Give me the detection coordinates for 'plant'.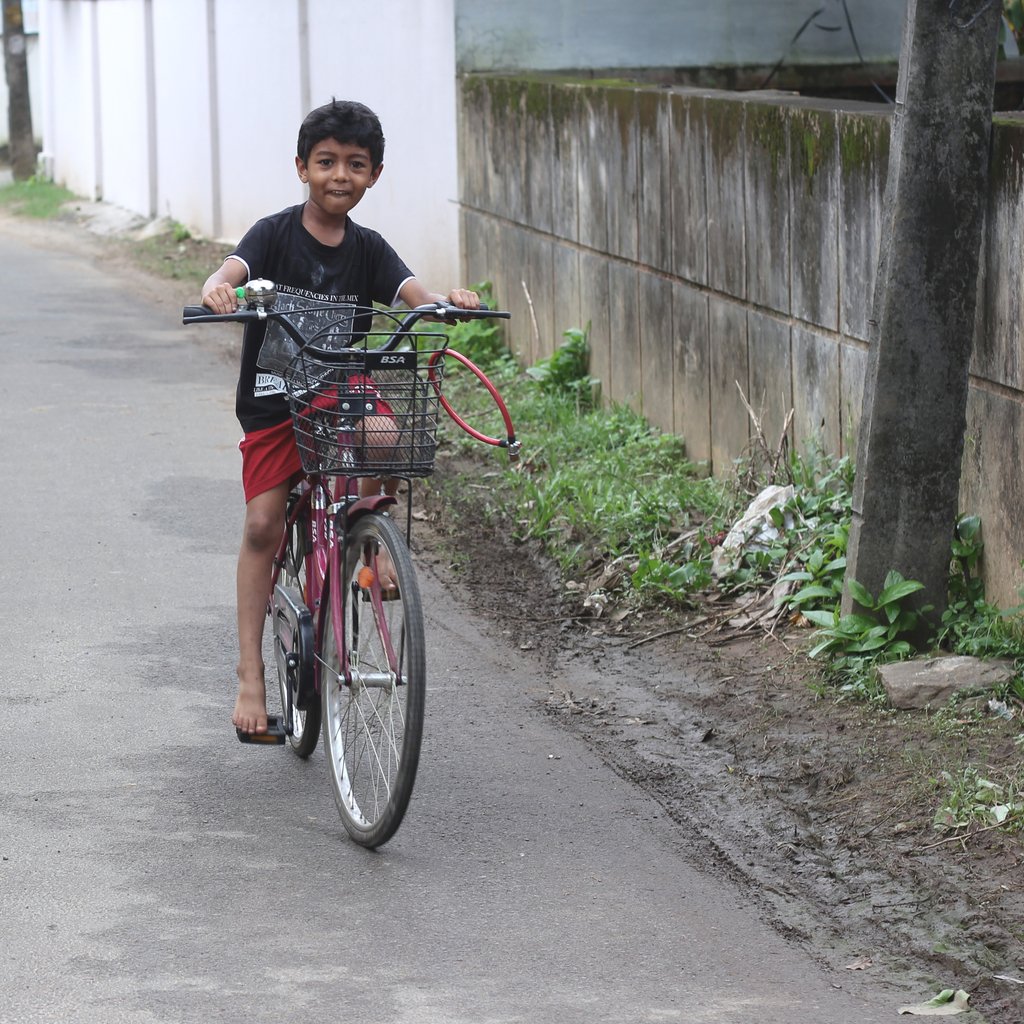
box(125, 196, 225, 282).
